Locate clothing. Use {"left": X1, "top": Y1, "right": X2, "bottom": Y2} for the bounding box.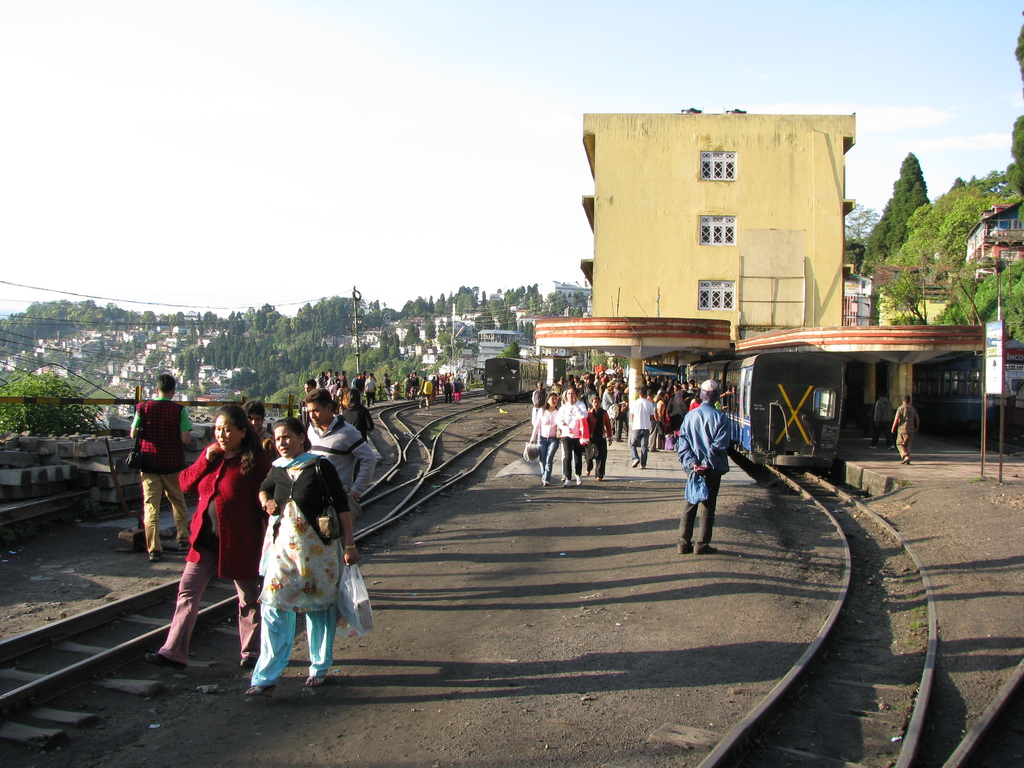
{"left": 430, "top": 380, "right": 436, "bottom": 399}.
